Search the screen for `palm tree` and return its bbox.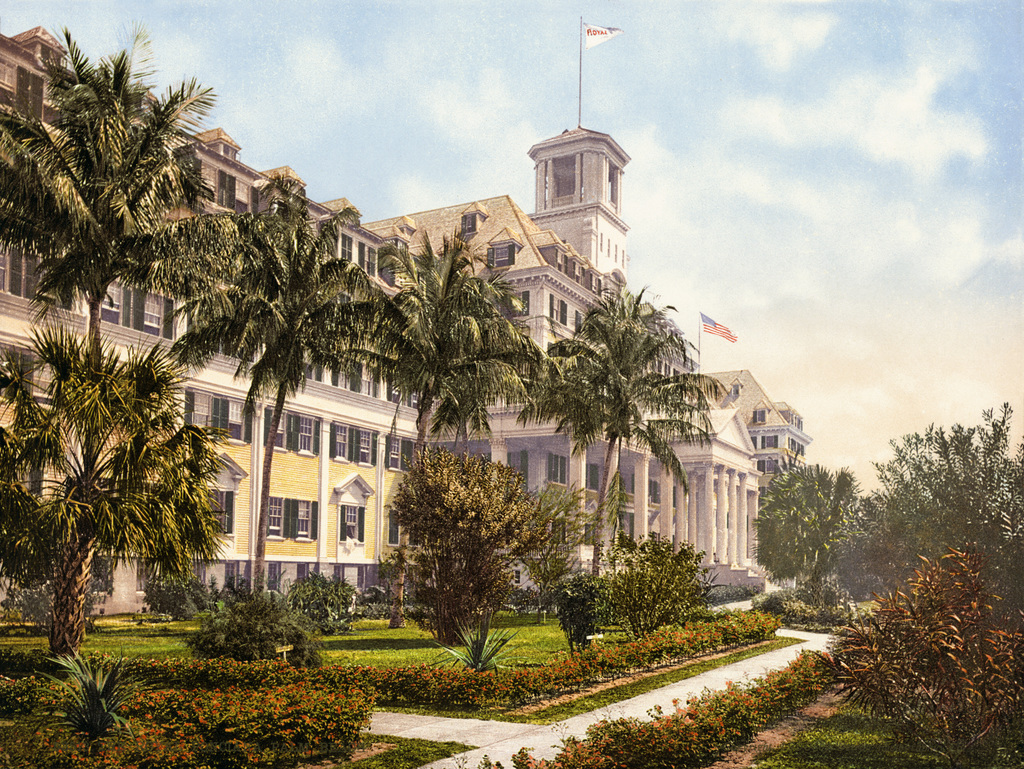
Found: 945:474:1023:581.
